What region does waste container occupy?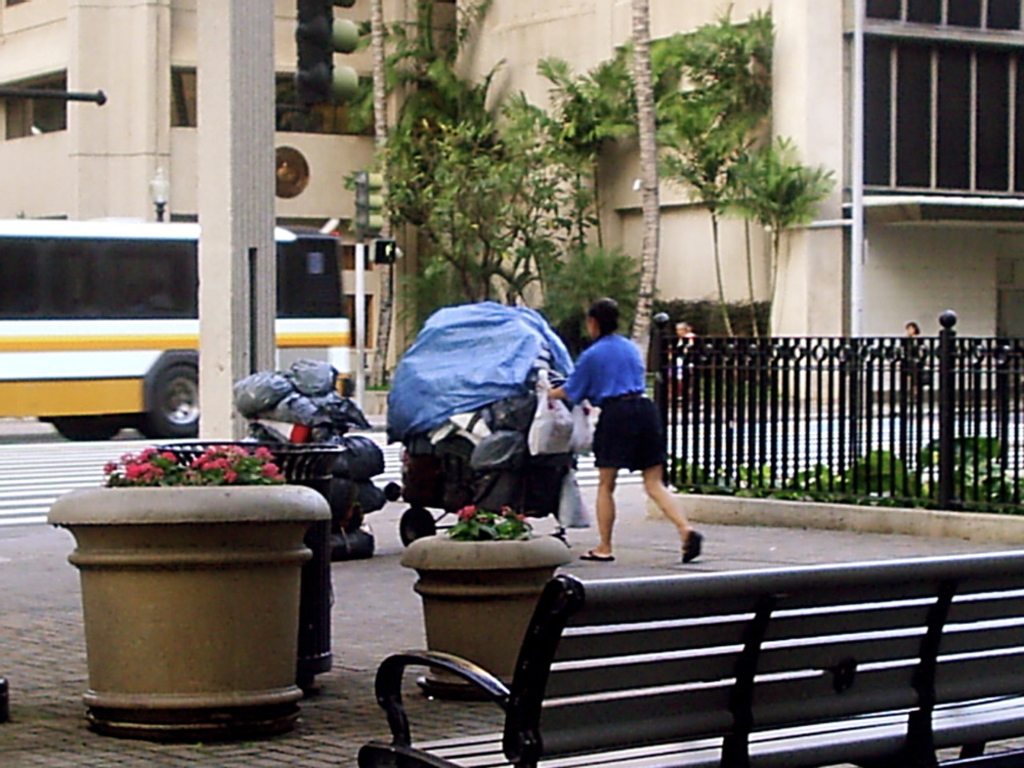
{"x1": 383, "y1": 296, "x2": 591, "y2": 546}.
